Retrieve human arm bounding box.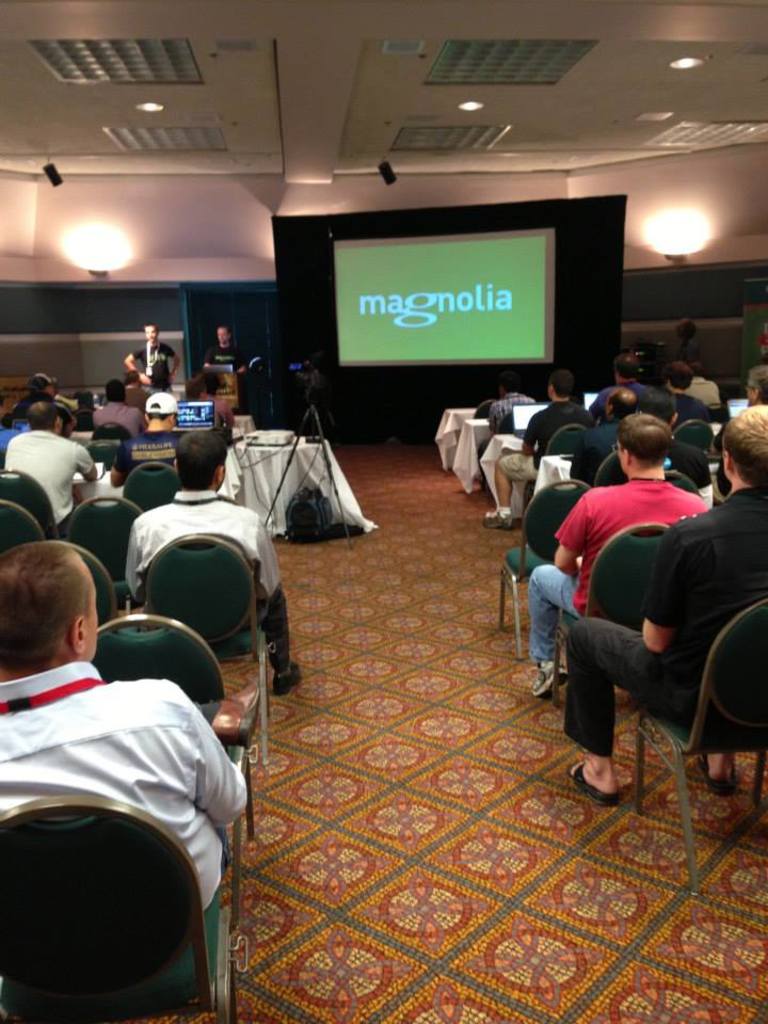
Bounding box: x1=643 y1=524 x2=691 y2=654.
